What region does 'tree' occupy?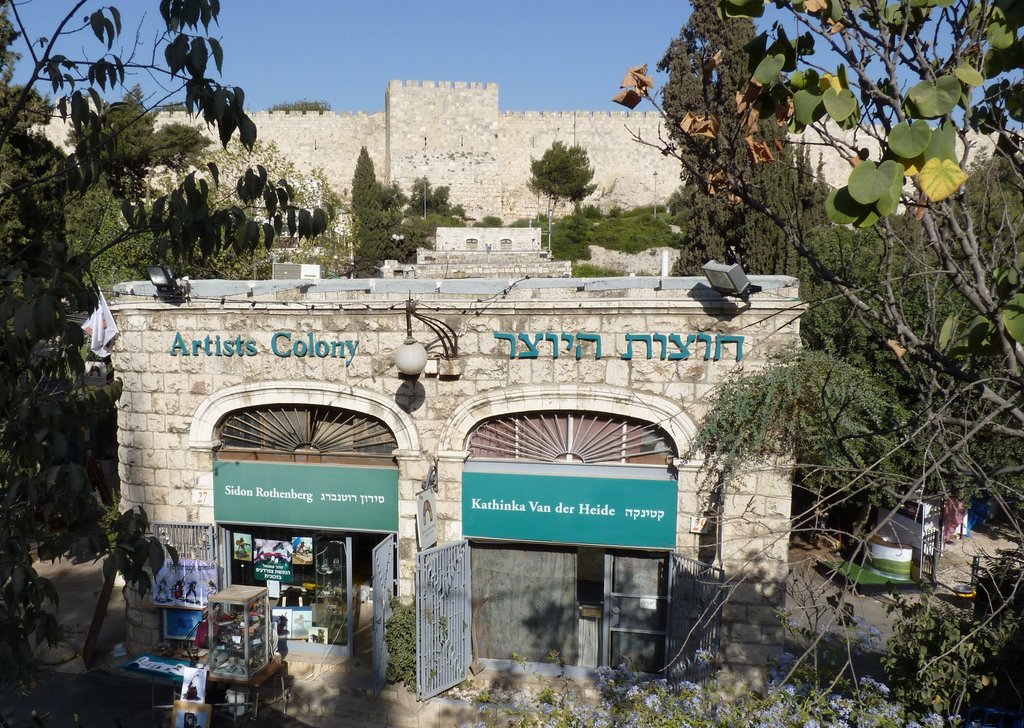
bbox=(668, 1, 1023, 727).
